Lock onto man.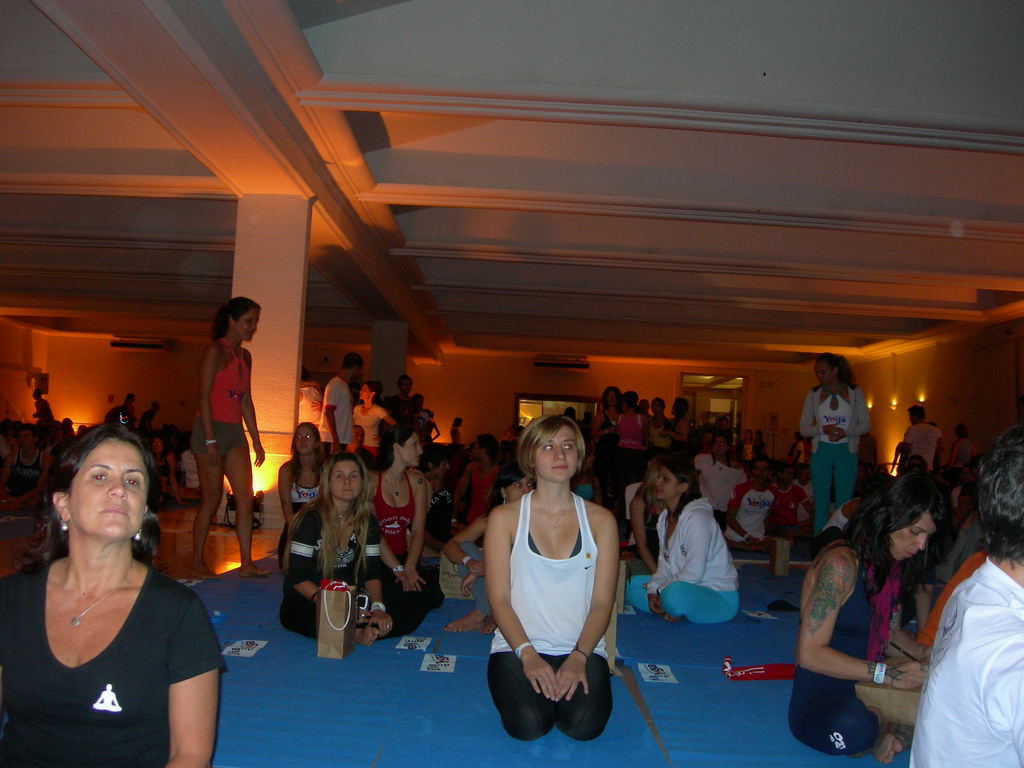
Locked: rect(902, 418, 1023, 767).
